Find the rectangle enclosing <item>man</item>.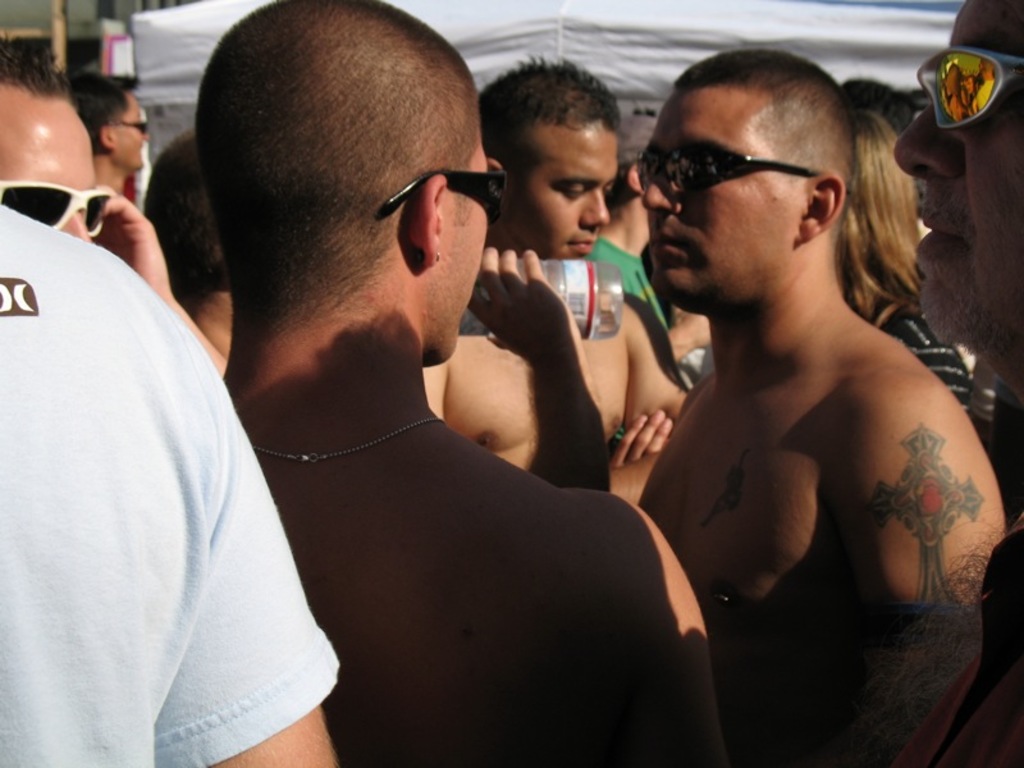
BBox(125, 0, 710, 739).
